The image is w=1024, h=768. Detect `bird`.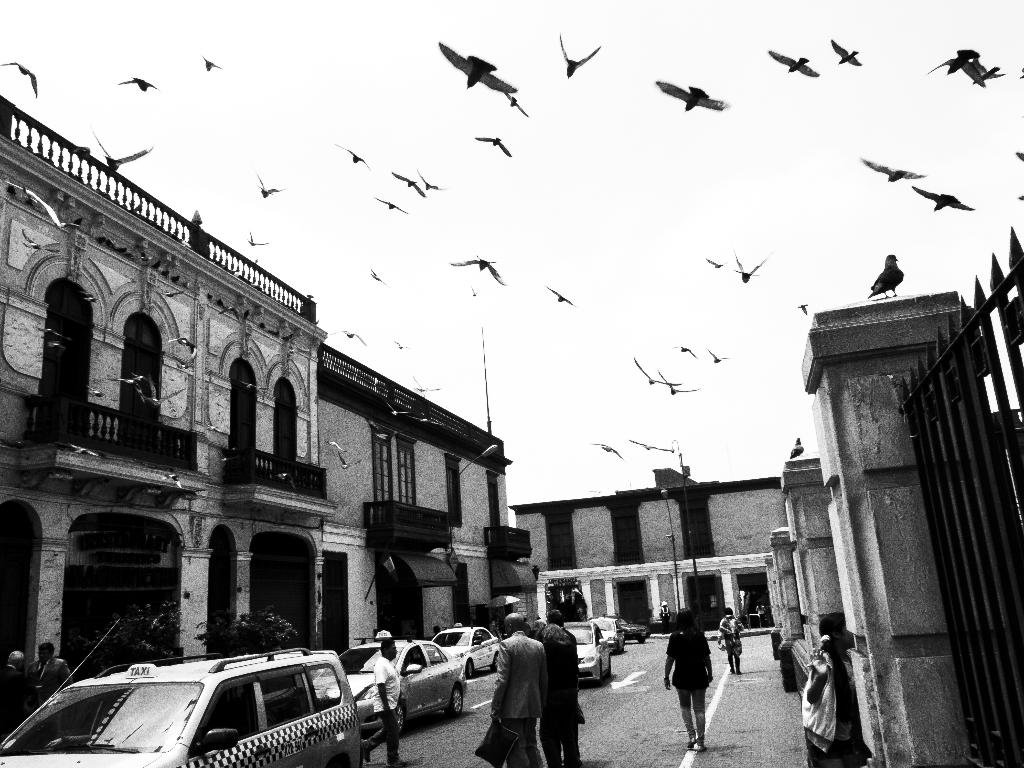
Detection: 584/442/631/460.
